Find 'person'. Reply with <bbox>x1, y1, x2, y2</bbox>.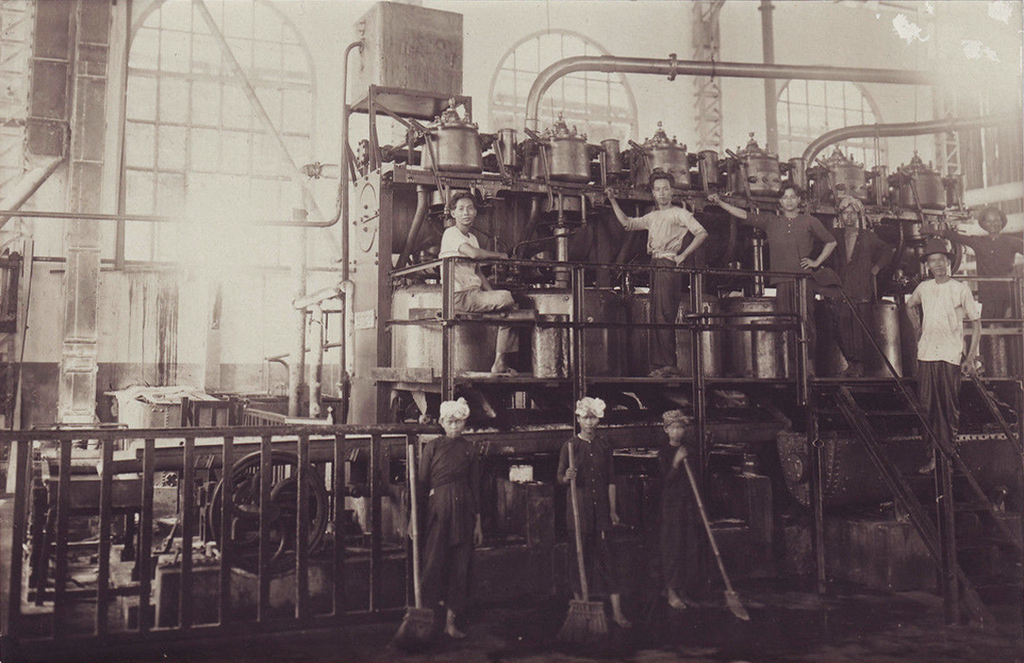
<bbox>434, 189, 523, 381</bbox>.
